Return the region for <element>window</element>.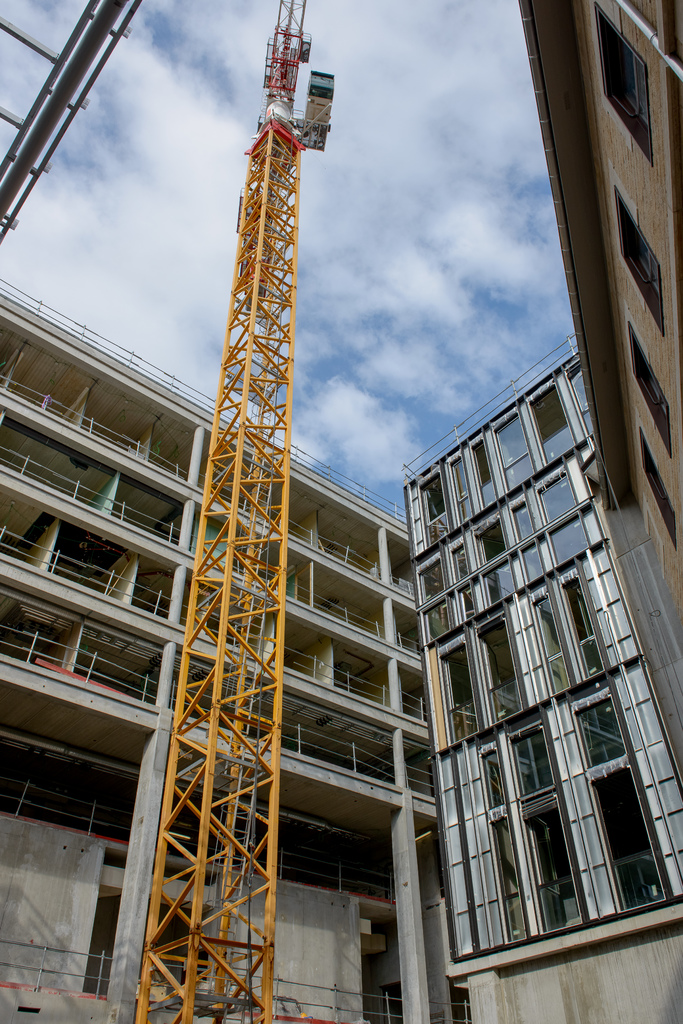
[left=499, top=719, right=549, bottom=788].
